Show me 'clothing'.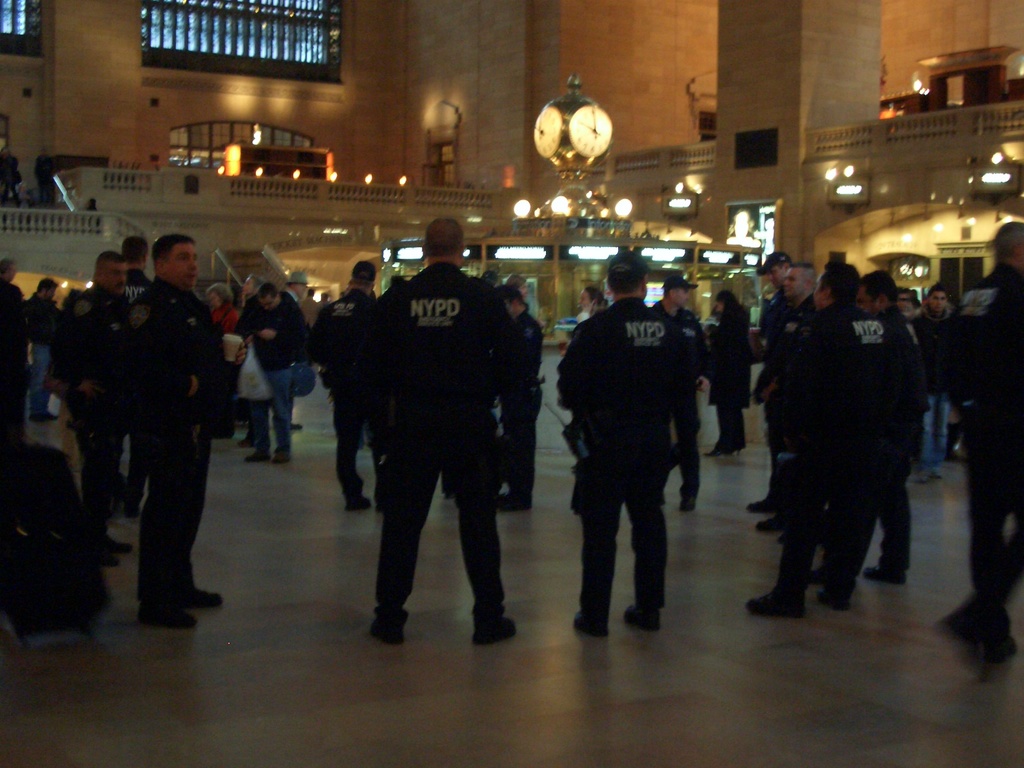
'clothing' is here: [x1=362, y1=259, x2=540, y2=628].
